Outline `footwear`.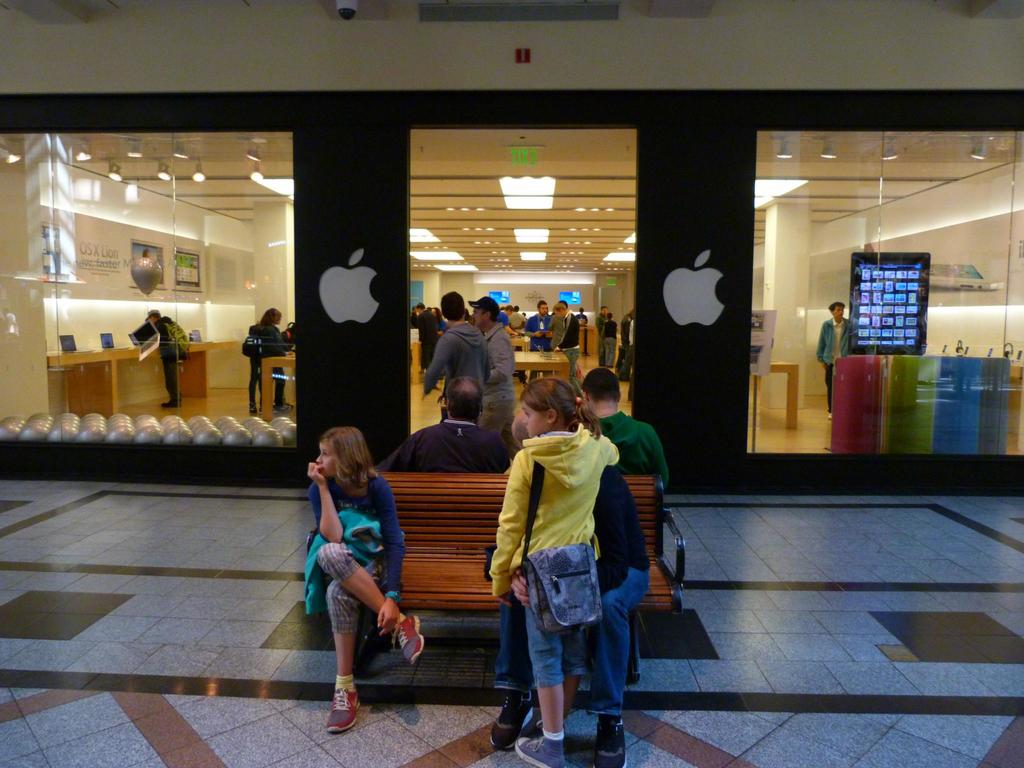
Outline: bbox(597, 721, 626, 767).
